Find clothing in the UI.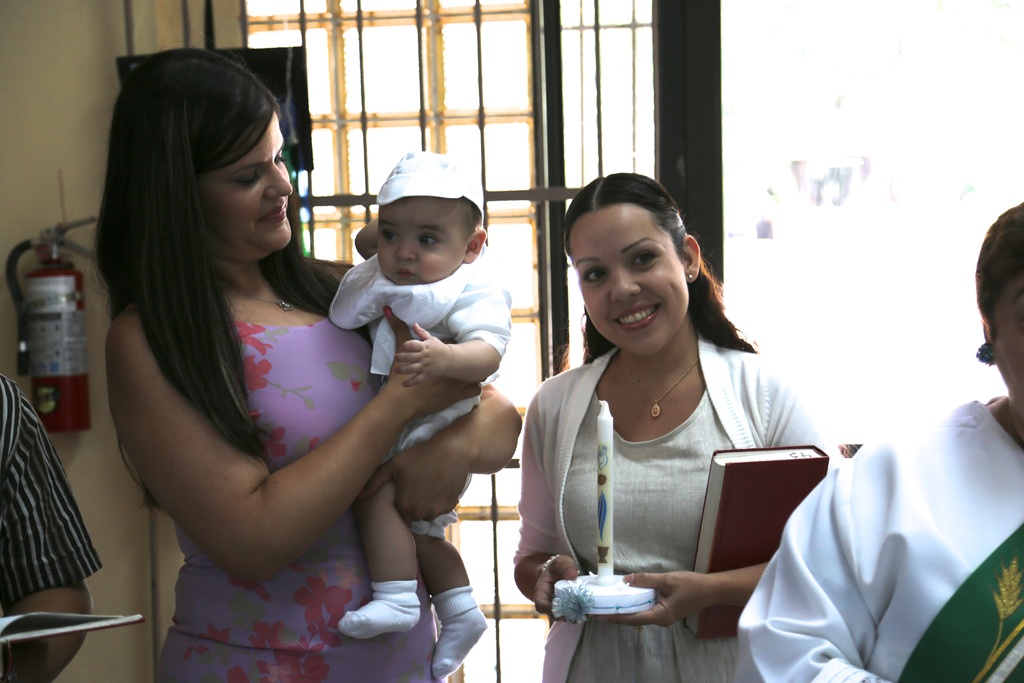
UI element at select_region(519, 310, 844, 647).
